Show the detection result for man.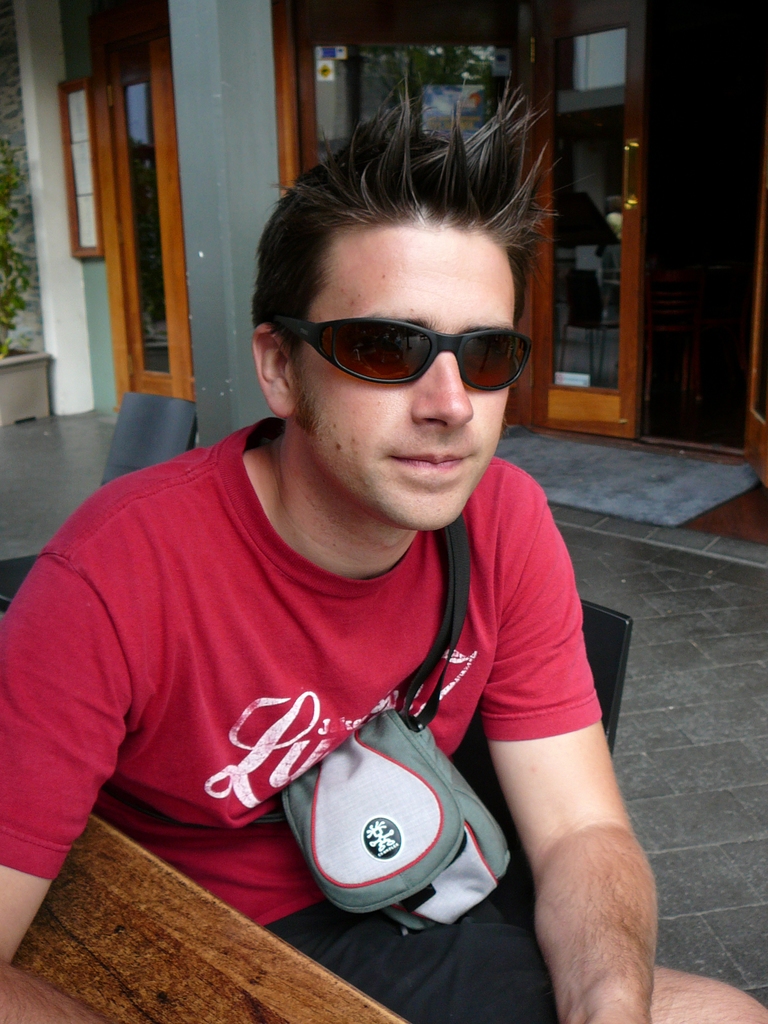
0, 54, 767, 1023.
